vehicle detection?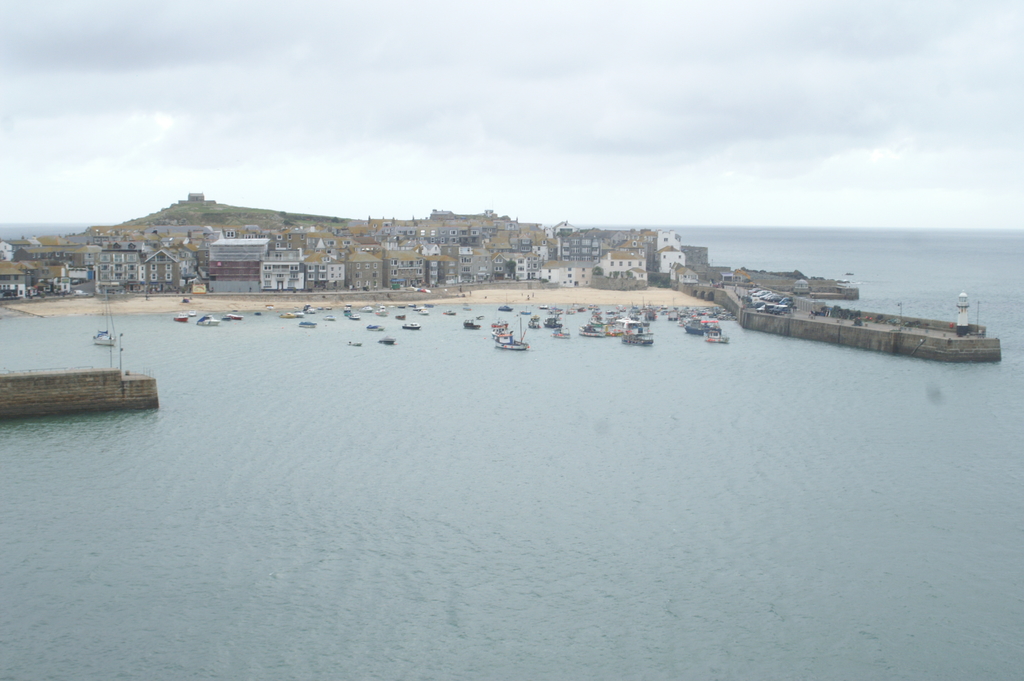
378 334 398 343
